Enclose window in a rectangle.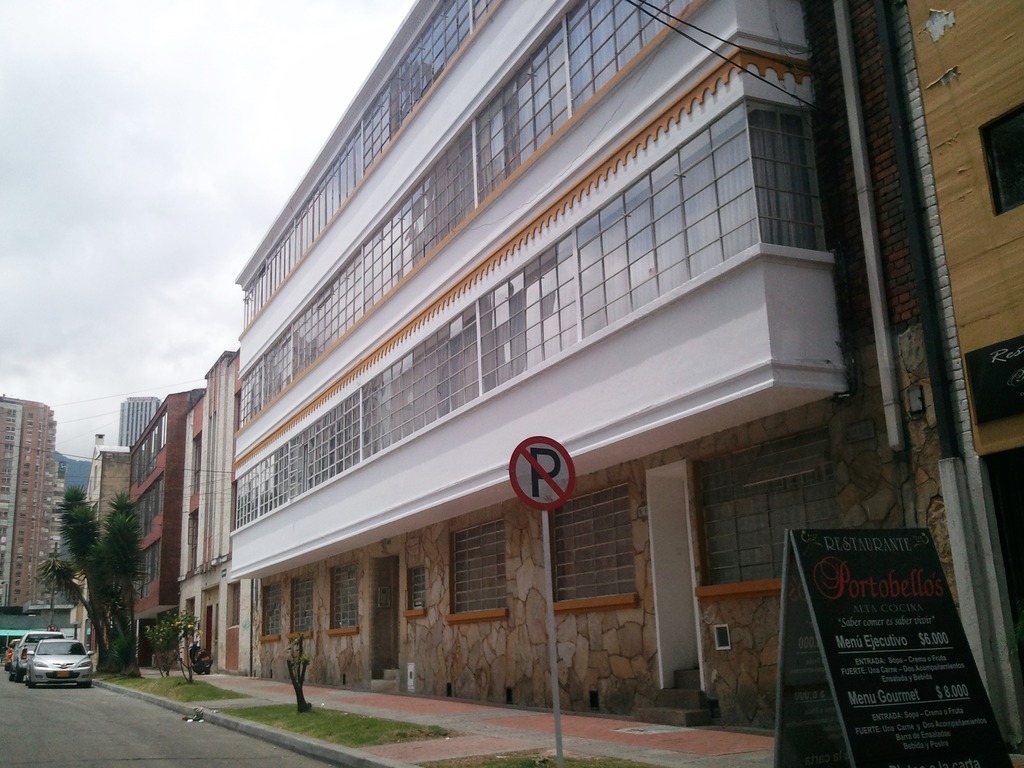
<region>551, 480, 645, 619</region>.
